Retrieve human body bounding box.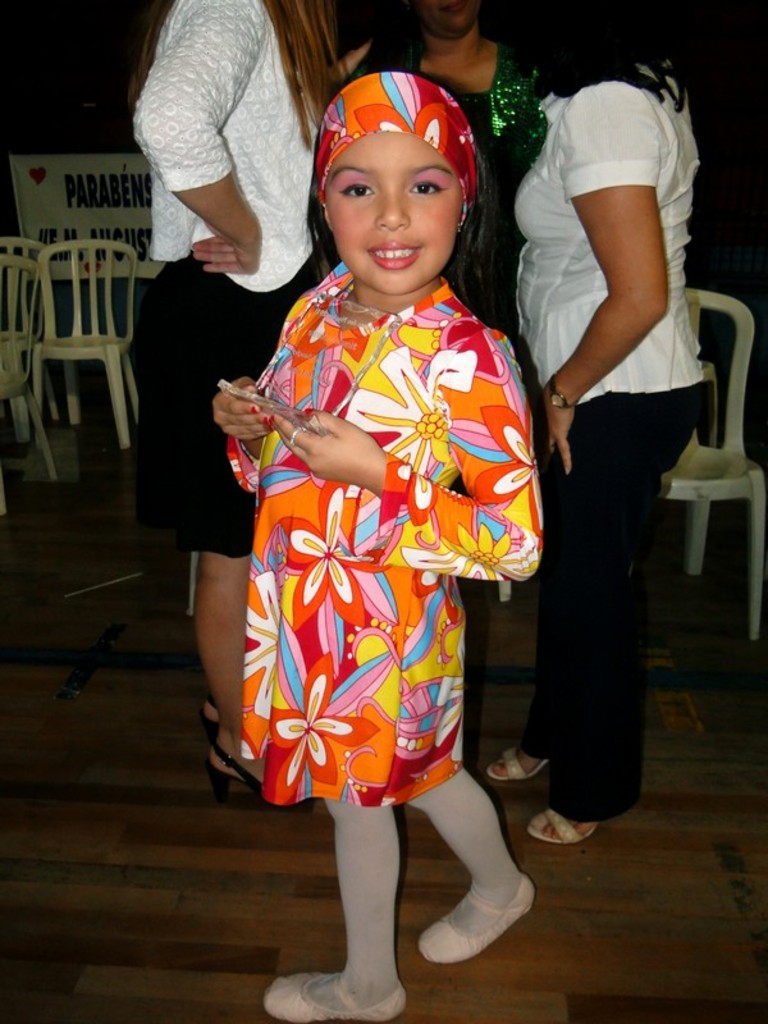
Bounding box: detection(209, 69, 535, 1023).
